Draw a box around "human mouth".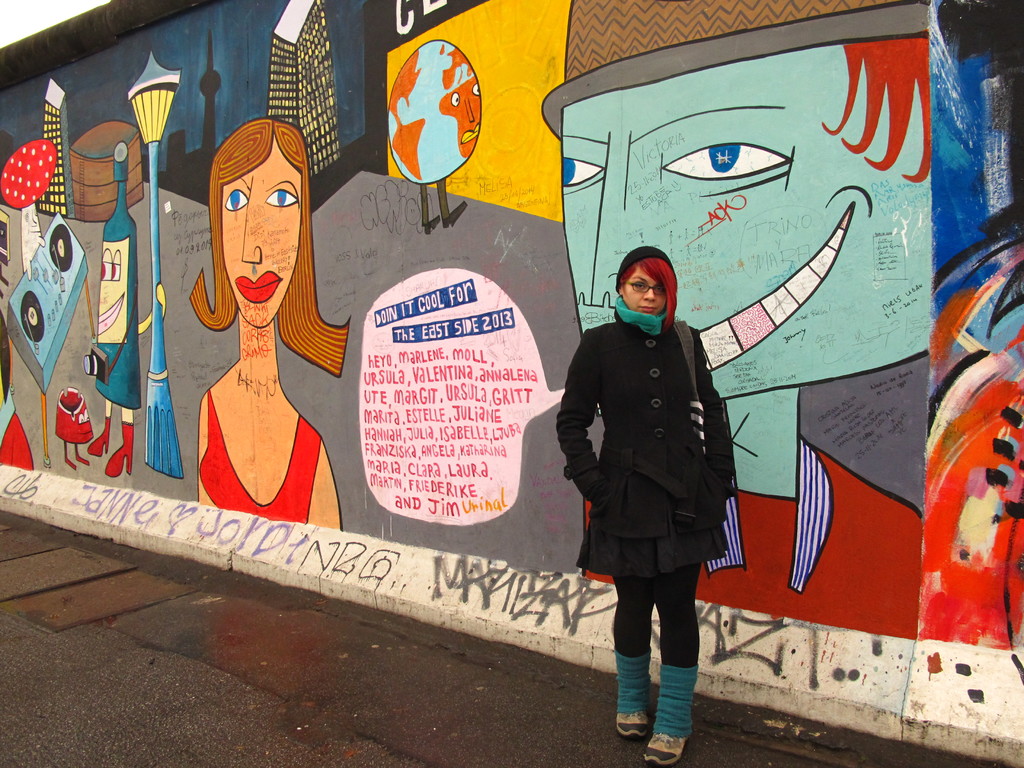
{"left": 639, "top": 303, "right": 658, "bottom": 312}.
